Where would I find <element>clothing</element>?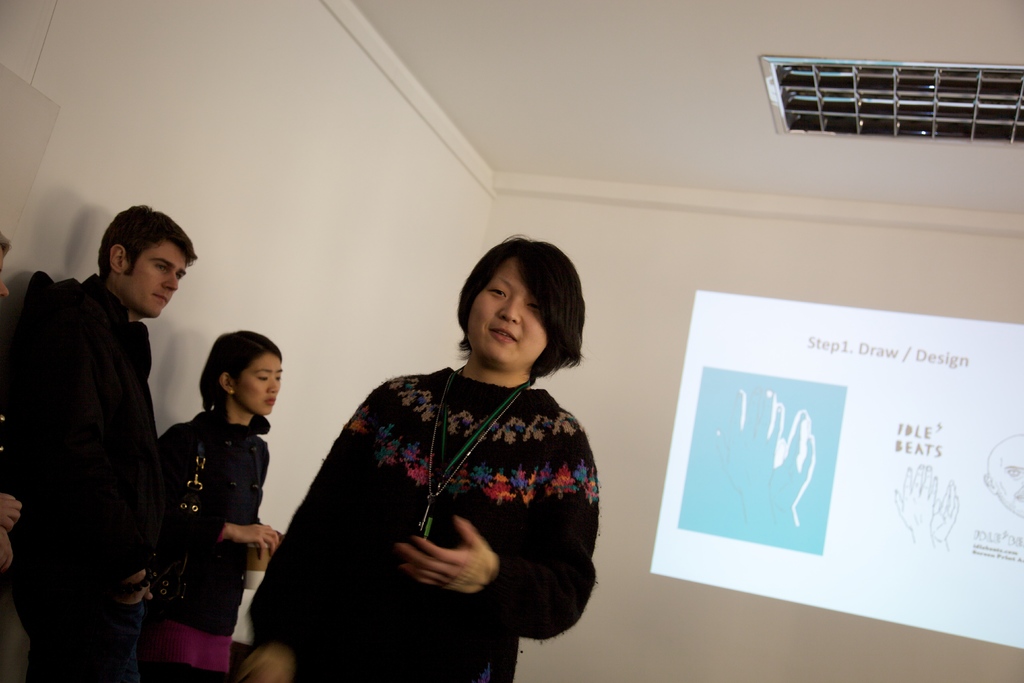
At bbox=[156, 398, 266, 672].
